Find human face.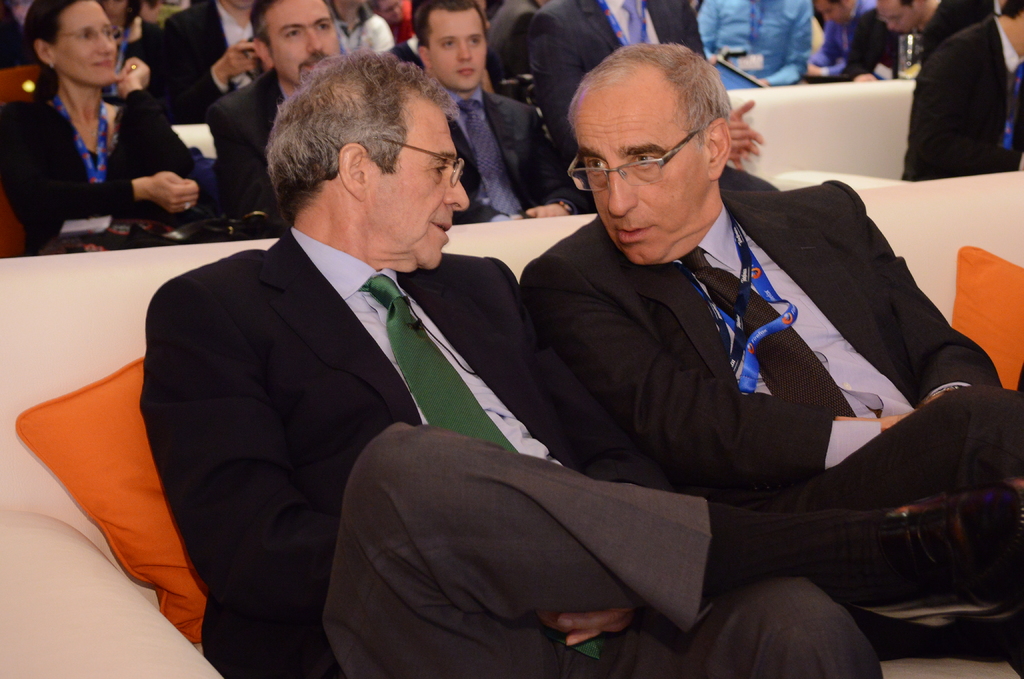
(576,92,705,266).
